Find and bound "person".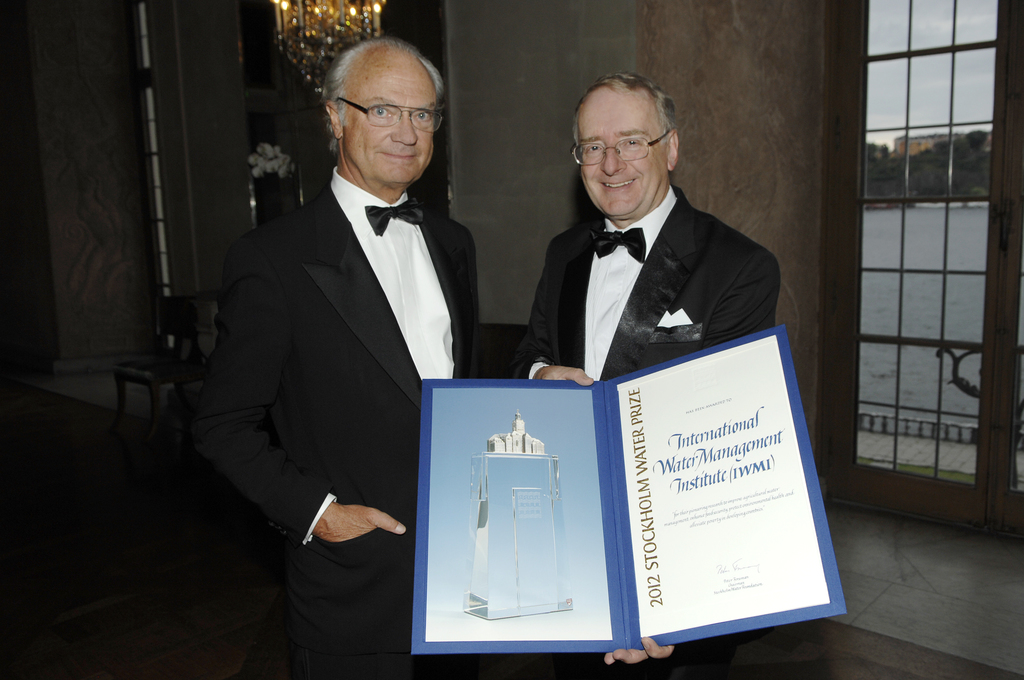
Bound: Rect(527, 70, 779, 679).
